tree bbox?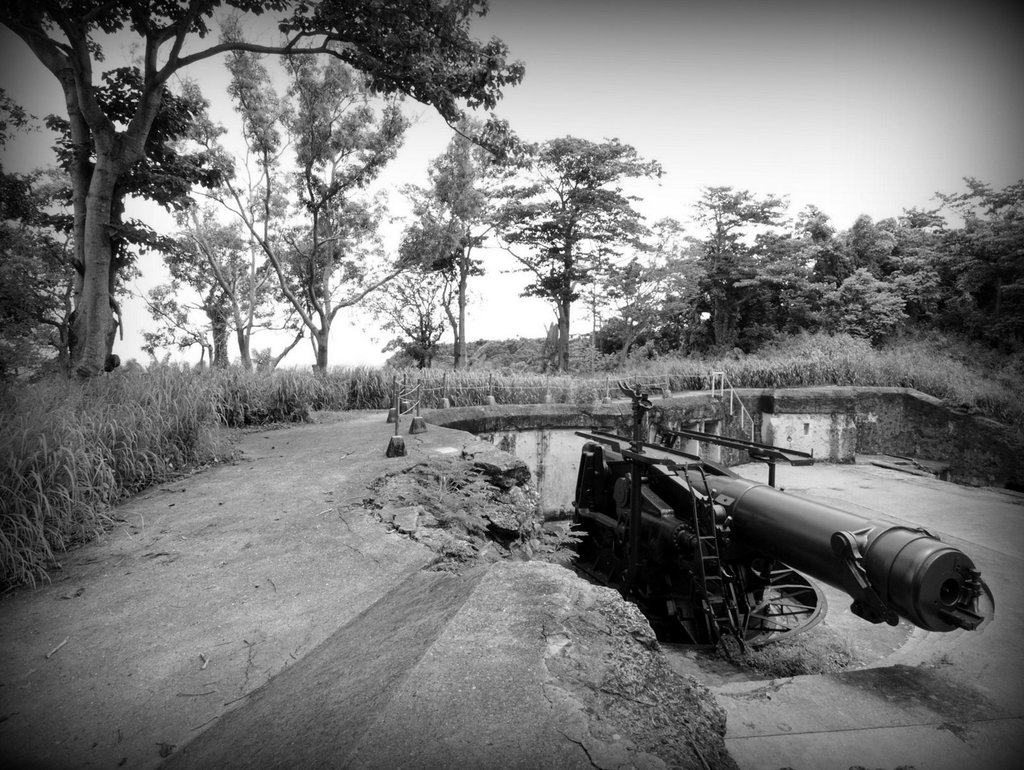
(left=490, top=115, right=656, bottom=368)
